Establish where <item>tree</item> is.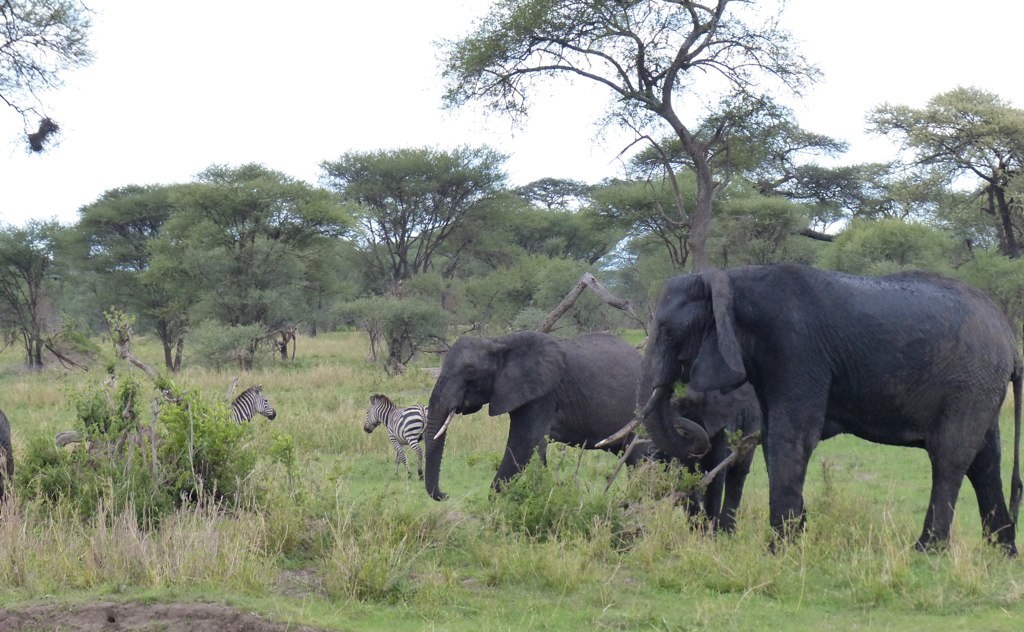
Established at select_region(589, 174, 696, 236).
